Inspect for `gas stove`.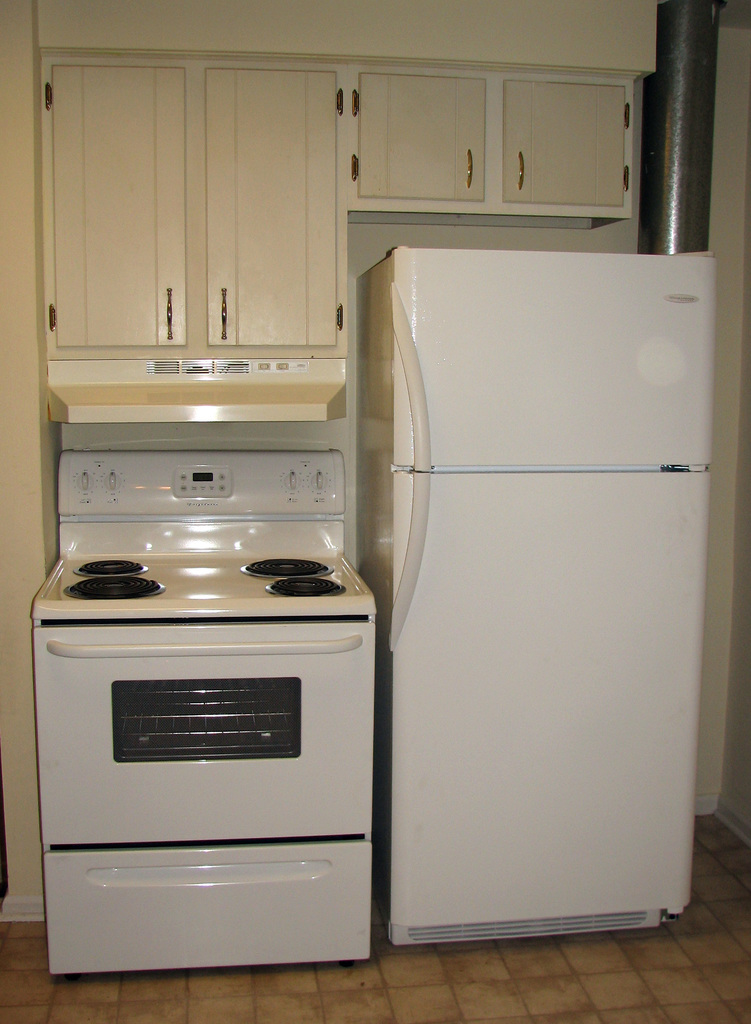
Inspection: detection(51, 552, 348, 598).
